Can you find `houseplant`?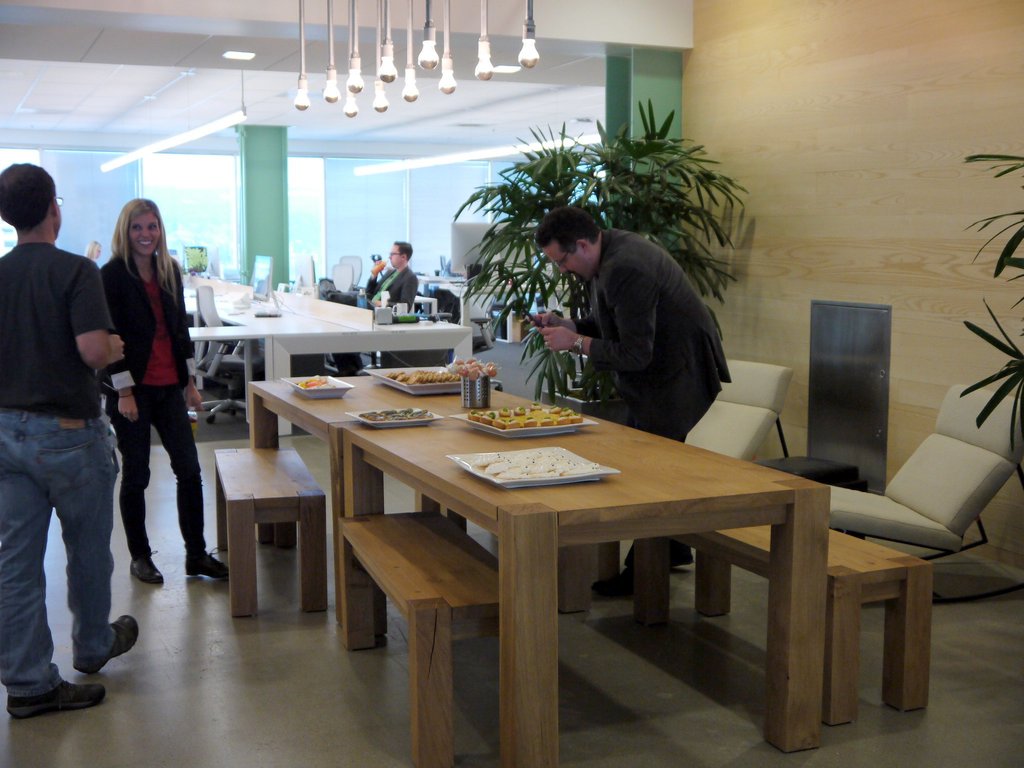
Yes, bounding box: select_region(454, 97, 753, 419).
